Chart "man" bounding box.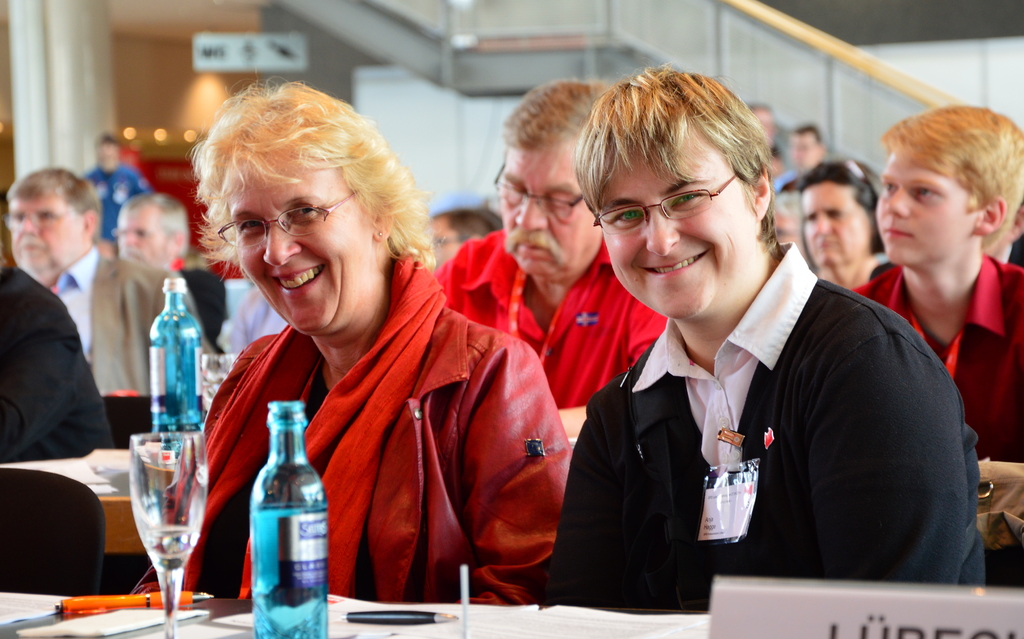
Charted: 0 170 177 390.
